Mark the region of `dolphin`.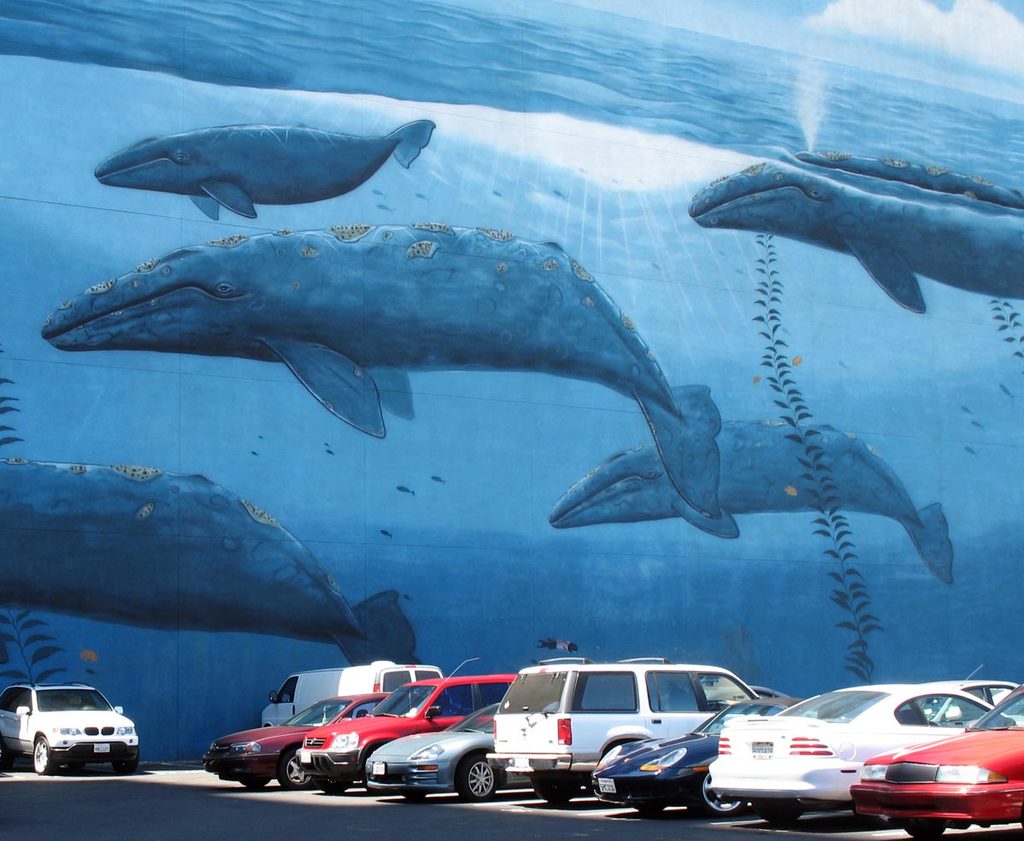
Region: 551:420:956:593.
